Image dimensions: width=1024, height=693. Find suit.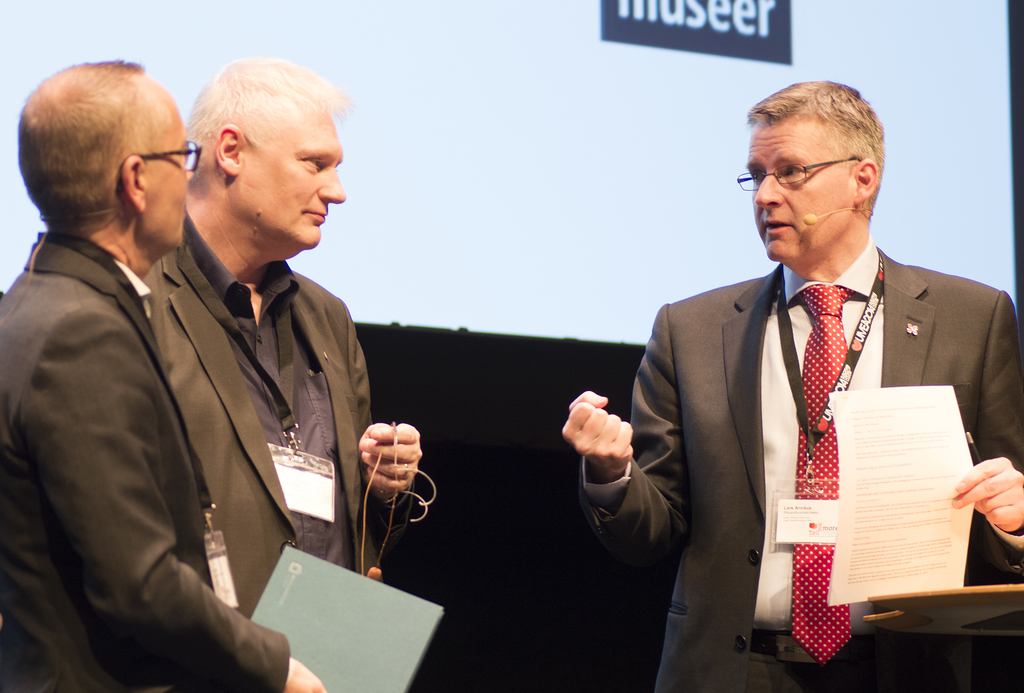
{"x1": 611, "y1": 164, "x2": 1010, "y2": 665}.
